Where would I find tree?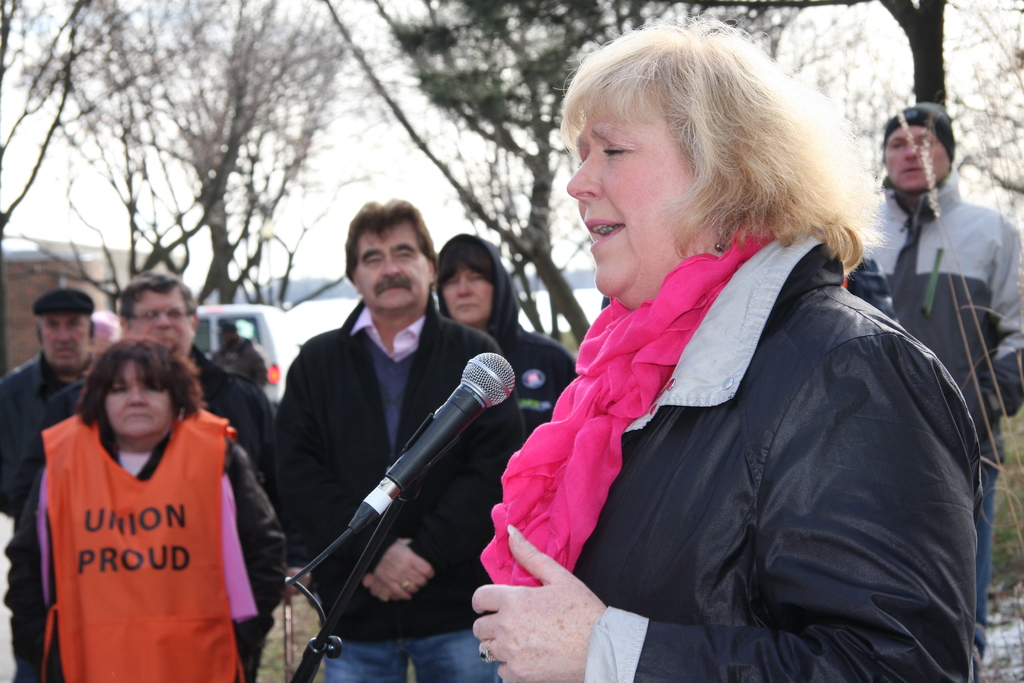
At l=669, t=0, r=948, b=114.
